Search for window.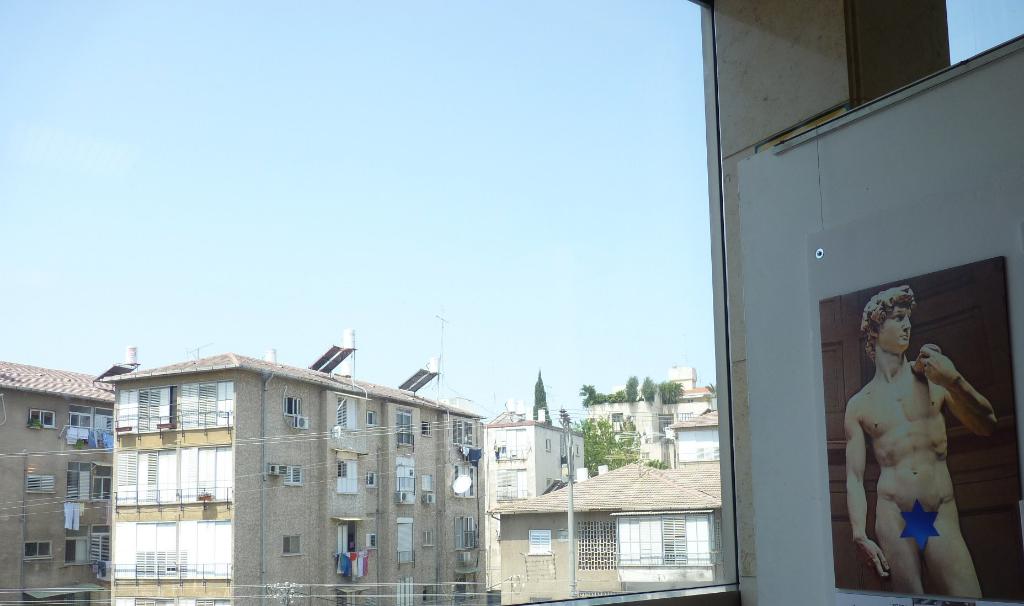
Found at left=284, top=397, right=302, bottom=415.
